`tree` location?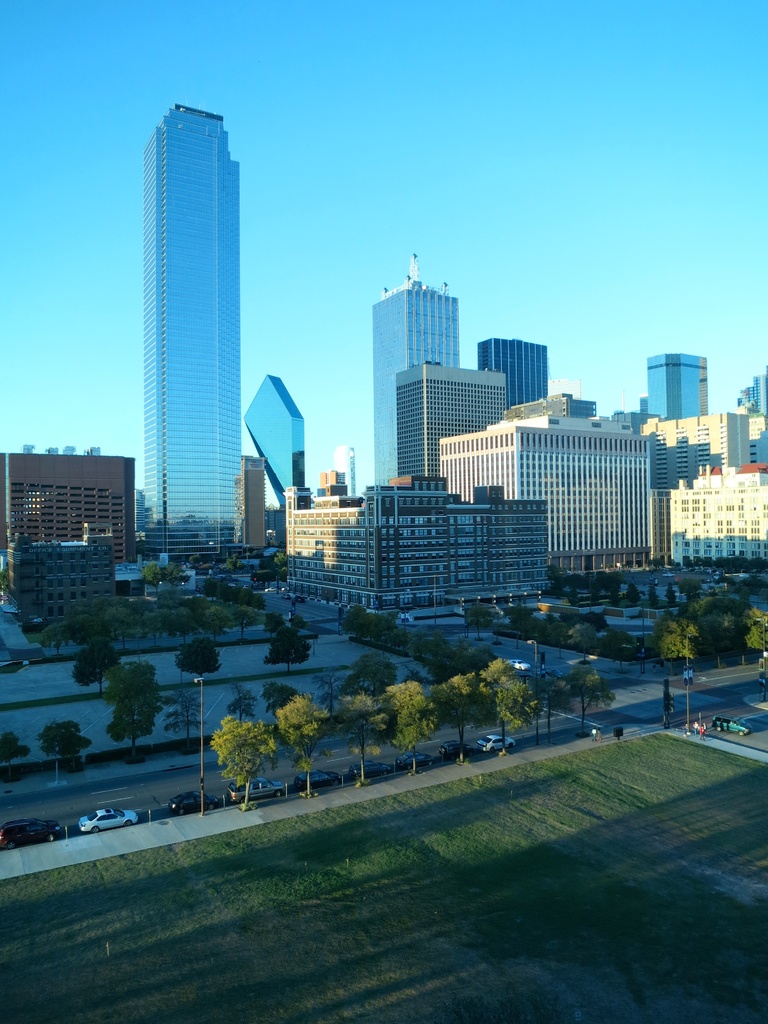
region(479, 662, 538, 755)
